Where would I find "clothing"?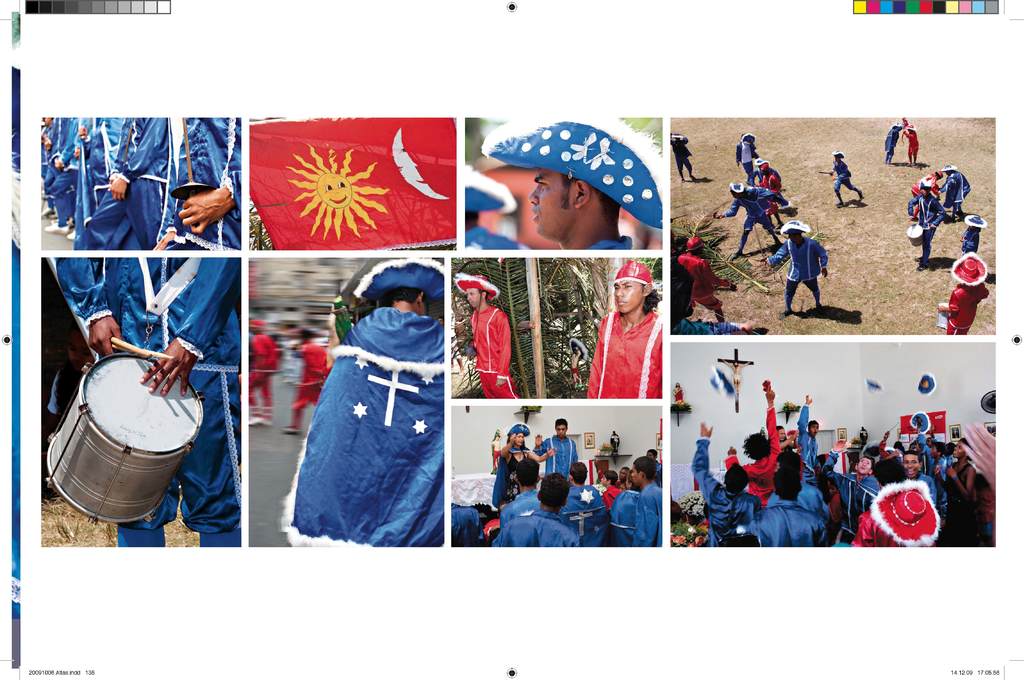
At Rect(503, 476, 563, 520).
